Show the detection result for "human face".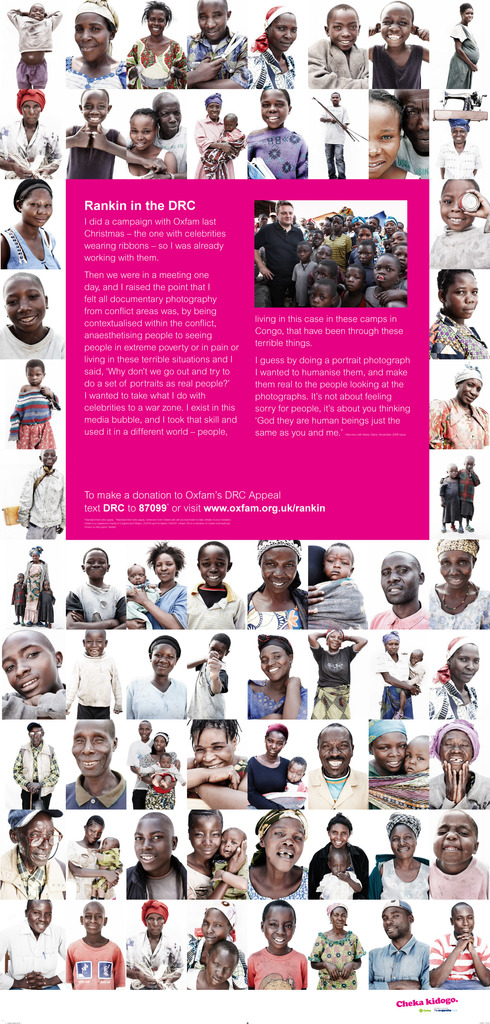
152, 737, 167, 749.
